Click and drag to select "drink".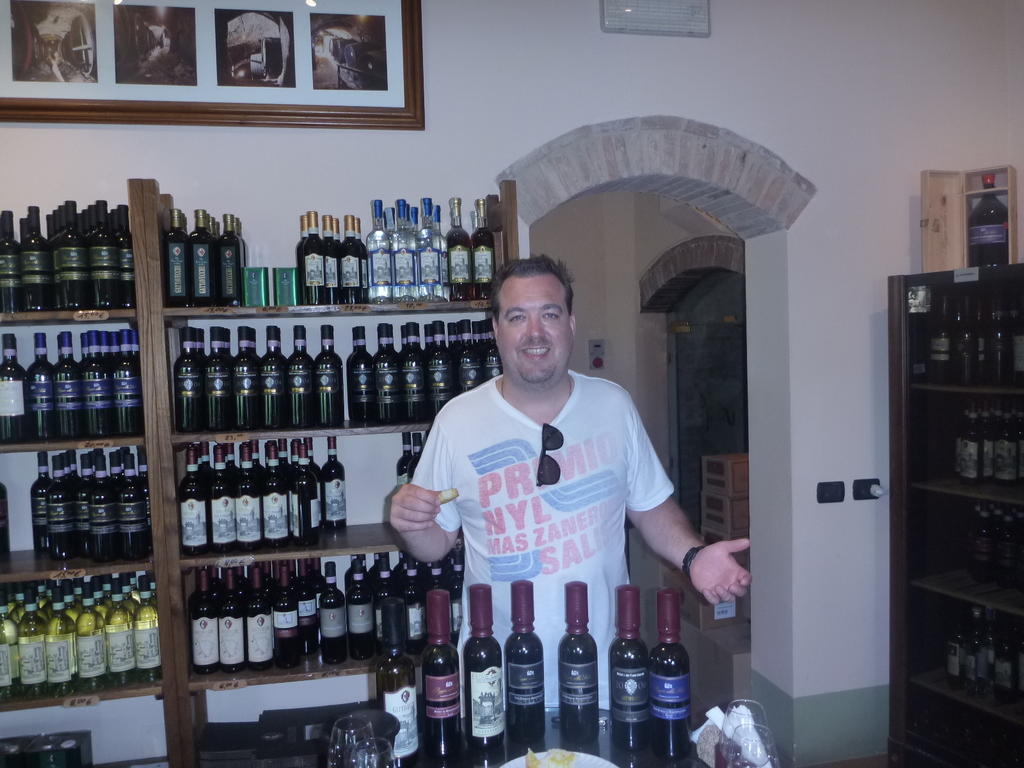
Selection: BBox(180, 446, 206, 556).
